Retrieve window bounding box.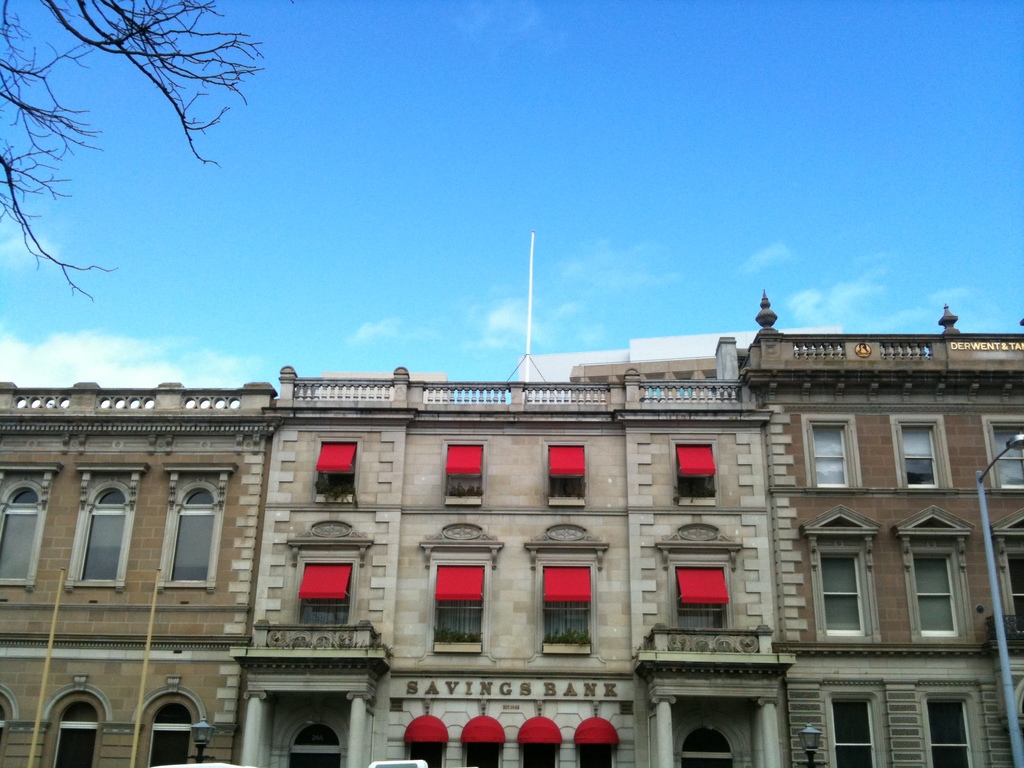
Bounding box: (left=676, top=441, right=715, bottom=500).
